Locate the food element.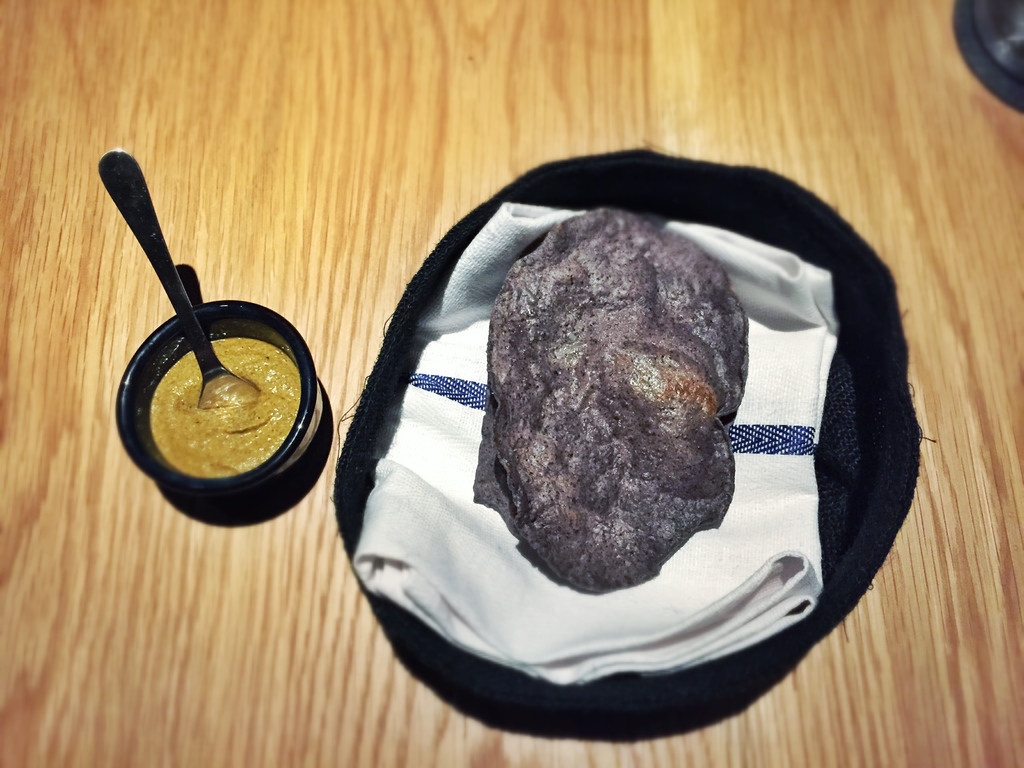
Element bbox: bbox=(145, 303, 314, 472).
